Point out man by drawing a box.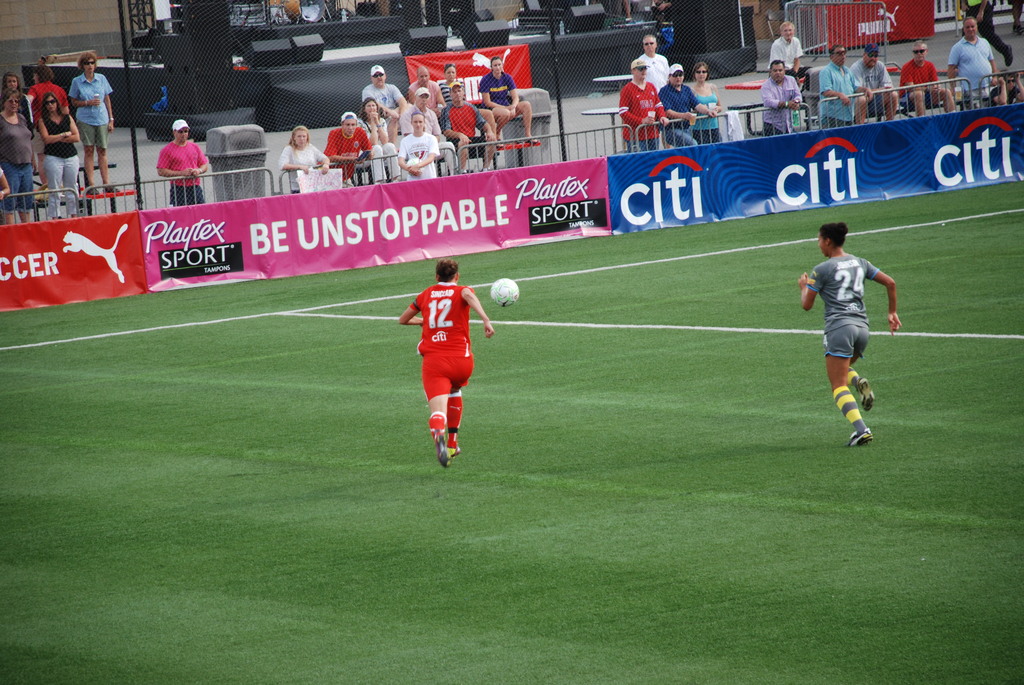
900,38,954,119.
